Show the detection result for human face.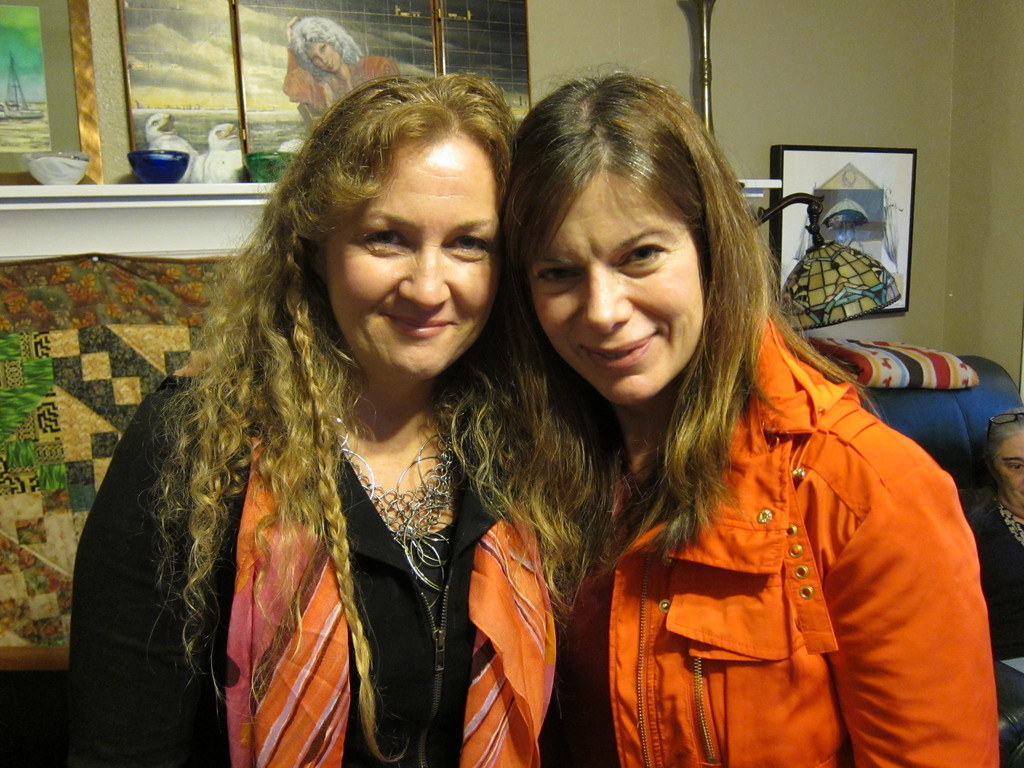
528, 164, 700, 403.
